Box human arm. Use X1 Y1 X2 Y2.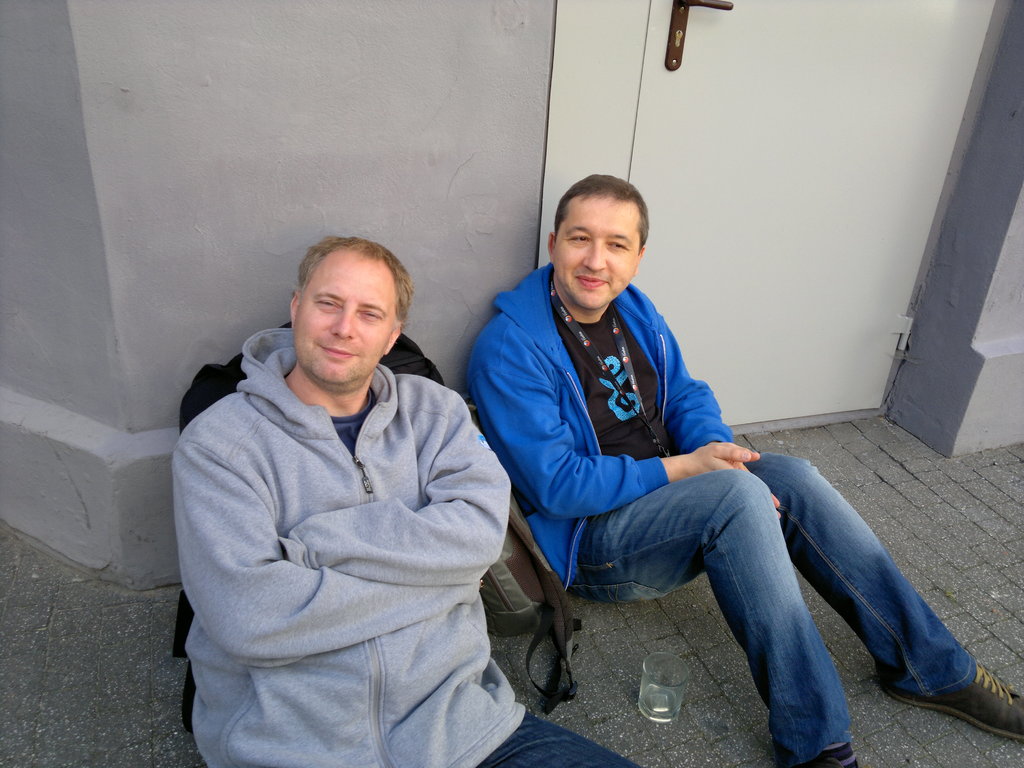
639 284 783 516.
